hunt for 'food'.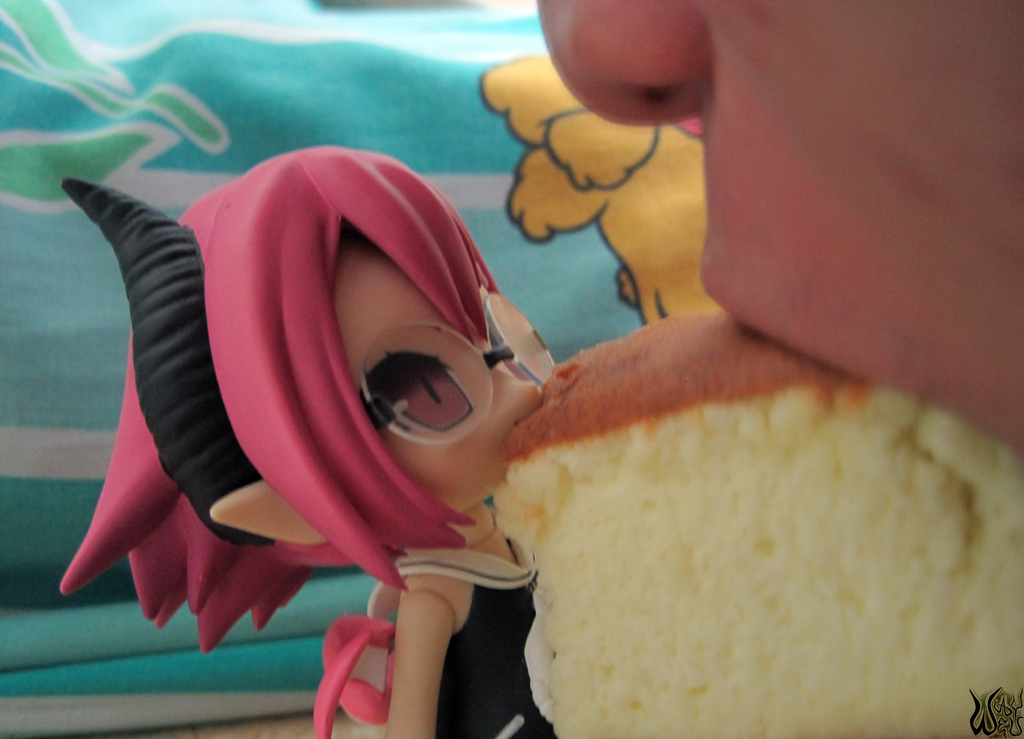
Hunted down at [x1=485, y1=299, x2=1023, y2=738].
